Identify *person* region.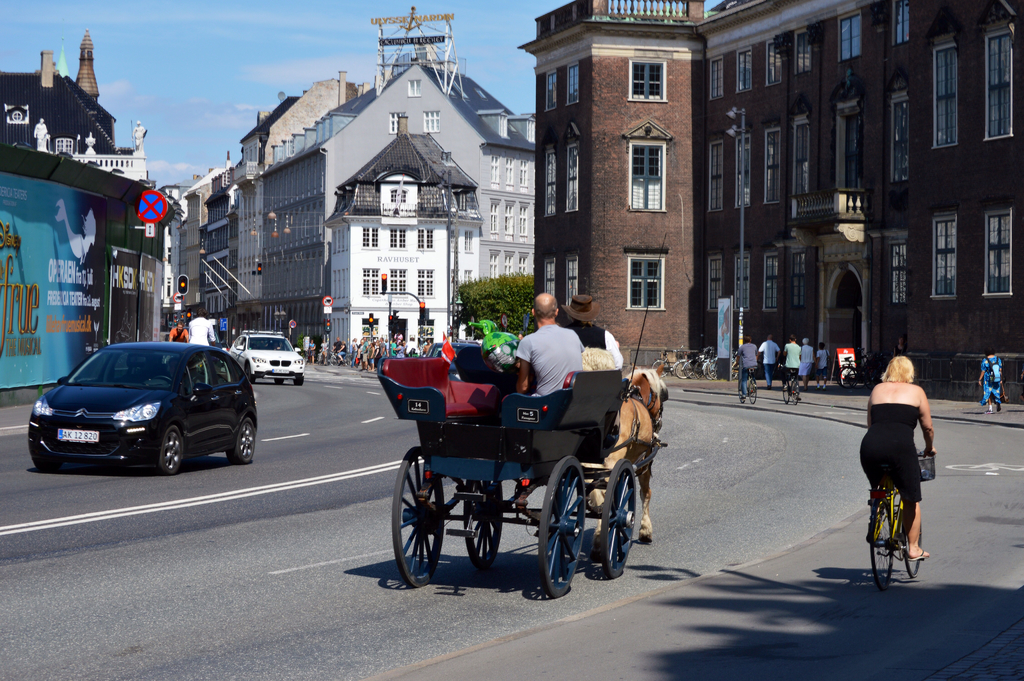
Region: rect(977, 349, 1009, 414).
